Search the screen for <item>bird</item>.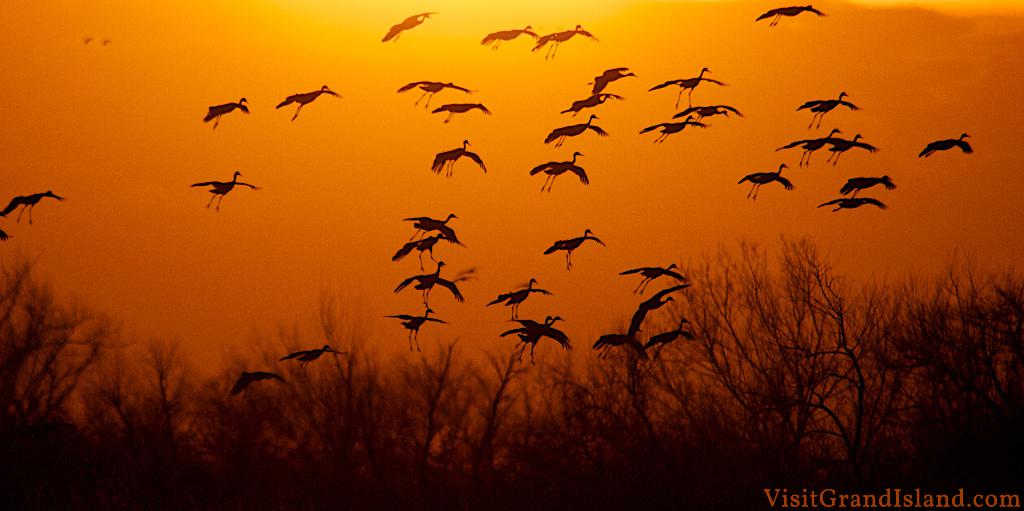
Found at 475, 19, 540, 51.
